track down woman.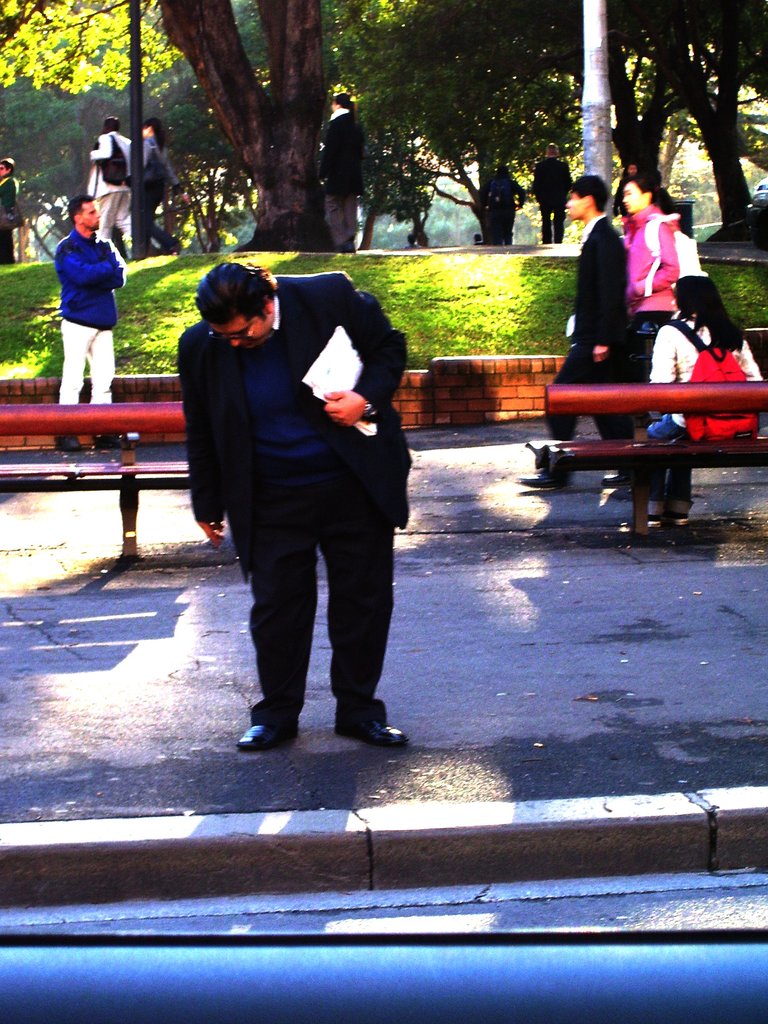
Tracked to l=646, t=284, r=759, b=533.
